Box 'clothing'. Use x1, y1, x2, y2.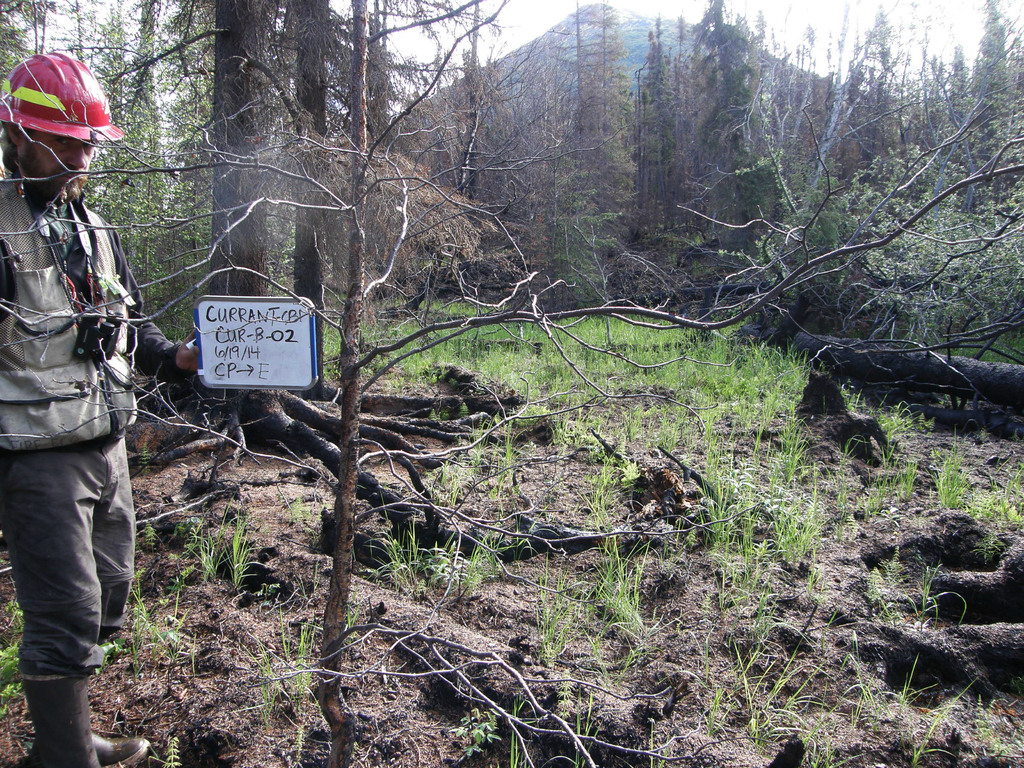
0, 173, 198, 696.
